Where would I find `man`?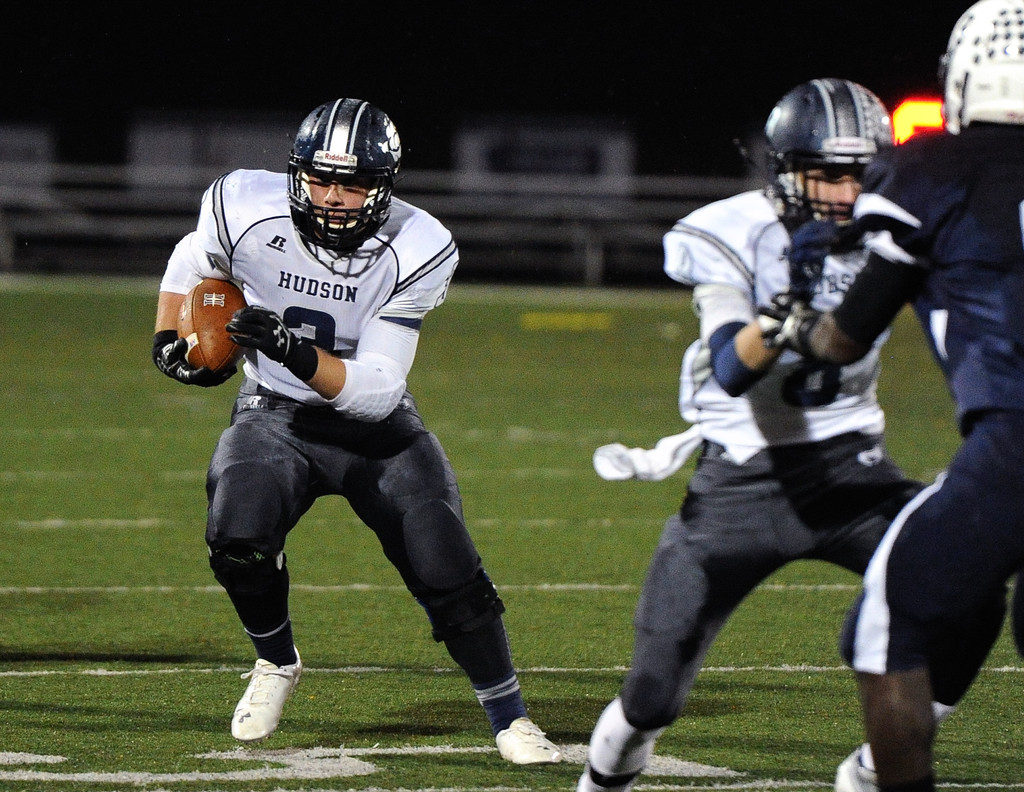
At 755/0/1023/791.
